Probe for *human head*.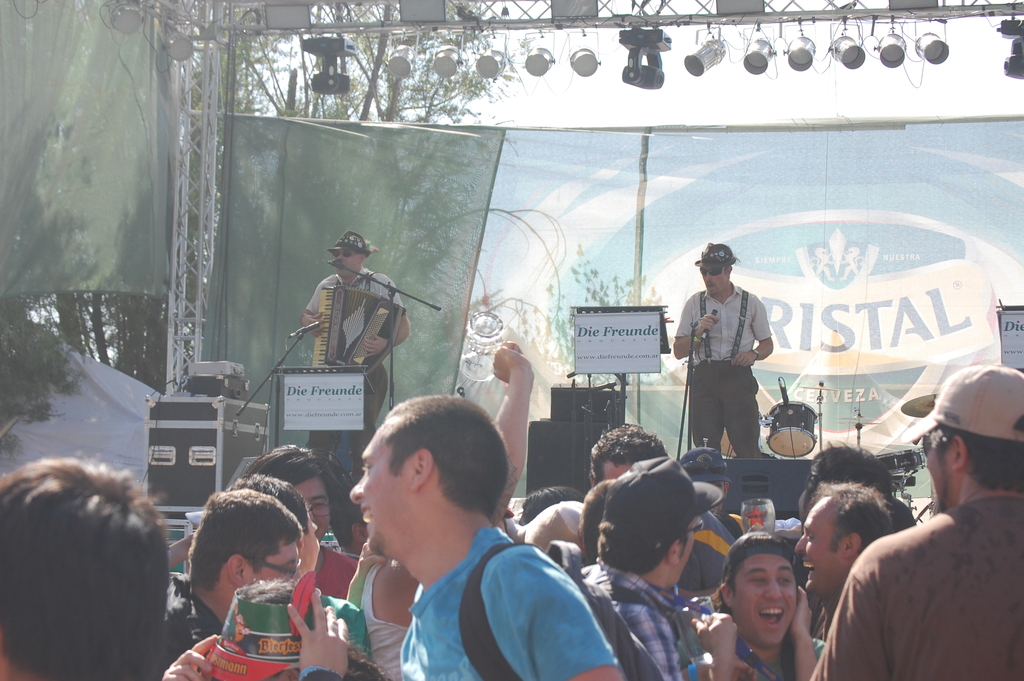
Probe result: {"x1": 234, "y1": 477, "x2": 316, "y2": 573}.
